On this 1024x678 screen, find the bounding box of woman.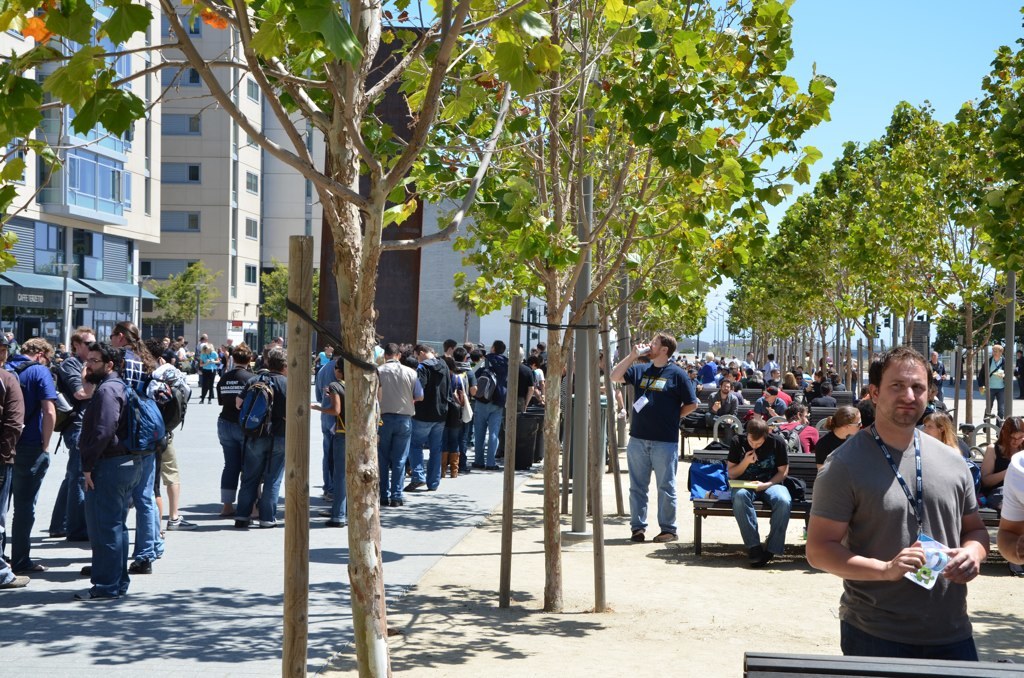
Bounding box: <box>198,339,221,403</box>.
